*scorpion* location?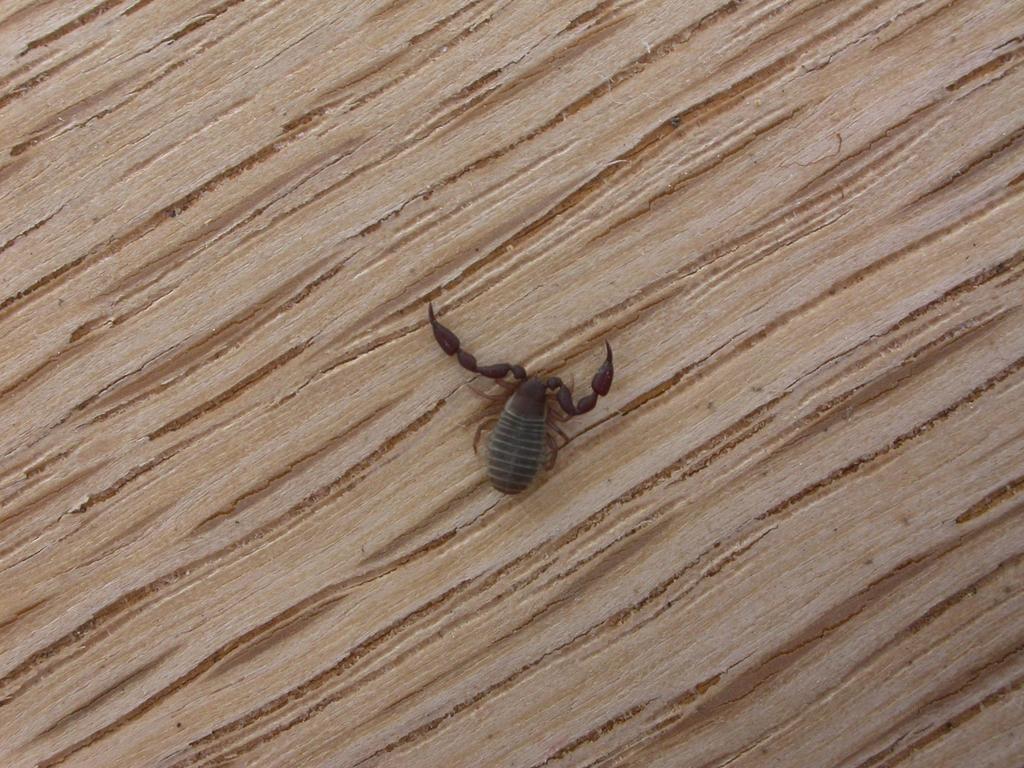
<region>424, 301, 619, 497</region>
